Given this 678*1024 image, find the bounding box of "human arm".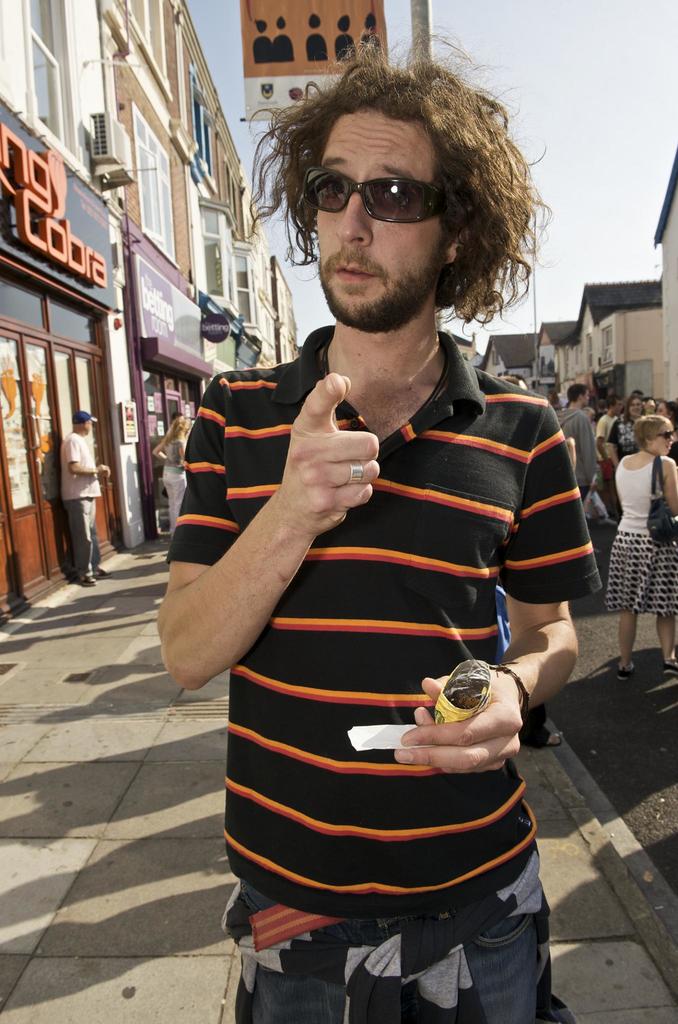
{"left": 662, "top": 457, "right": 677, "bottom": 518}.
